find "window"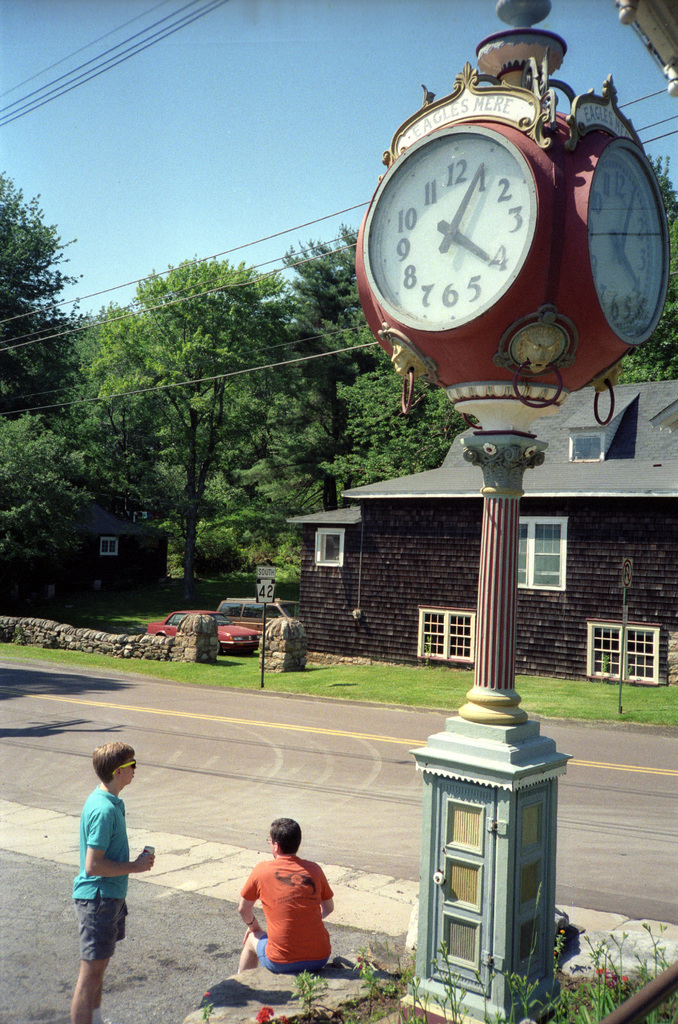
pyautogui.locateOnScreen(592, 628, 650, 679)
